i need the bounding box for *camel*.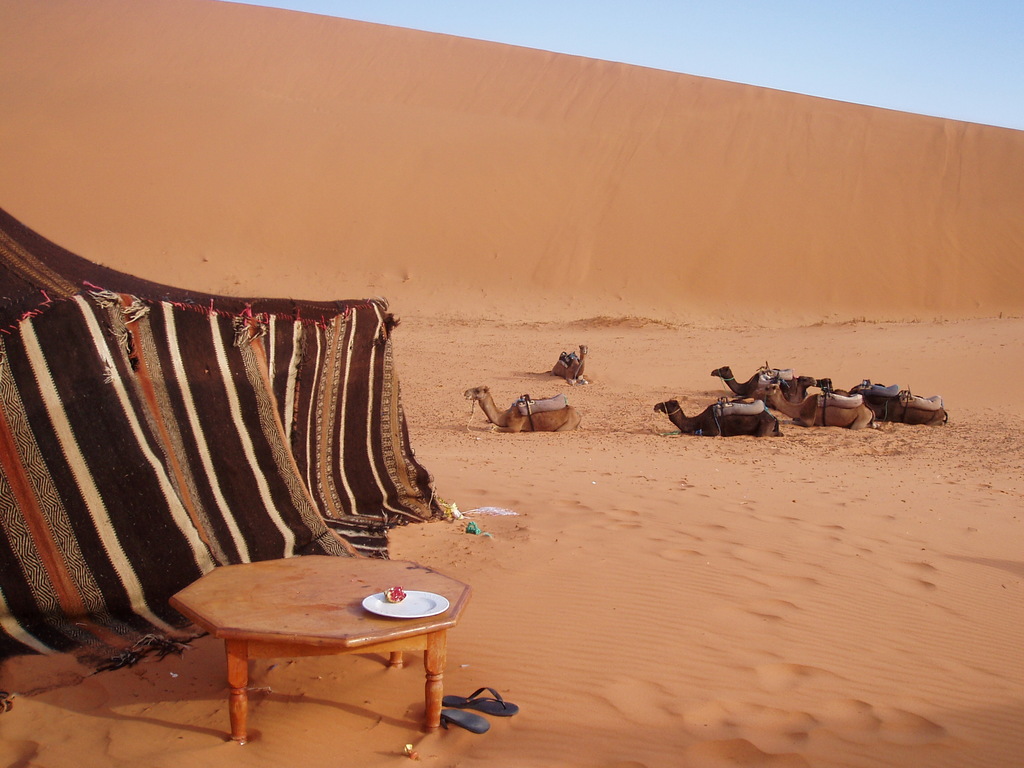
Here it is: 461/381/586/431.
